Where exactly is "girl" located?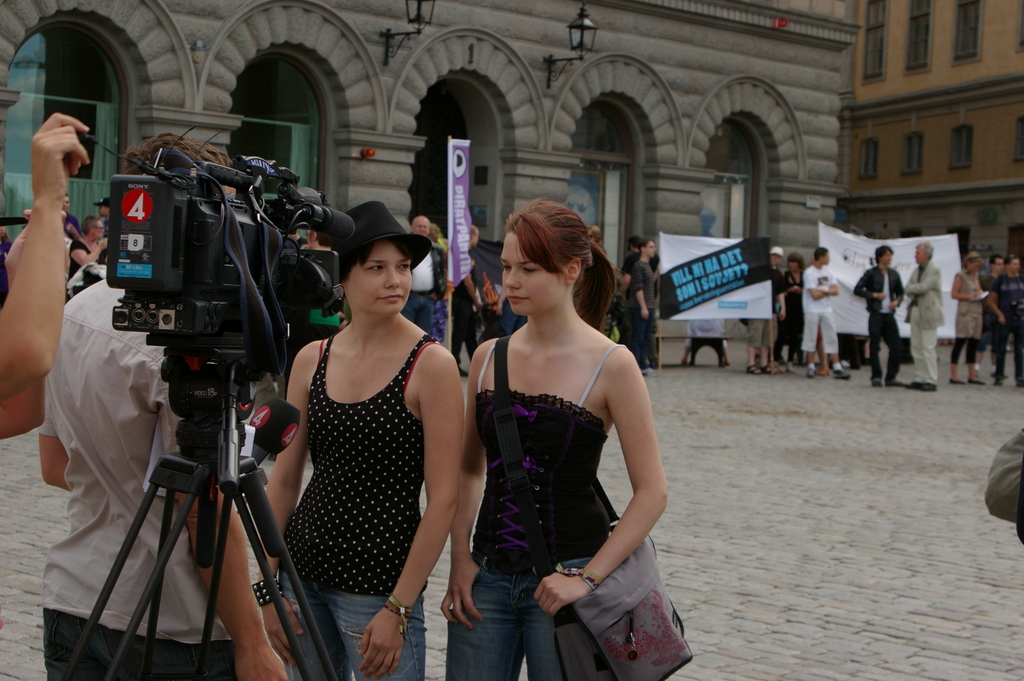
Its bounding box is left=439, top=209, right=666, bottom=677.
